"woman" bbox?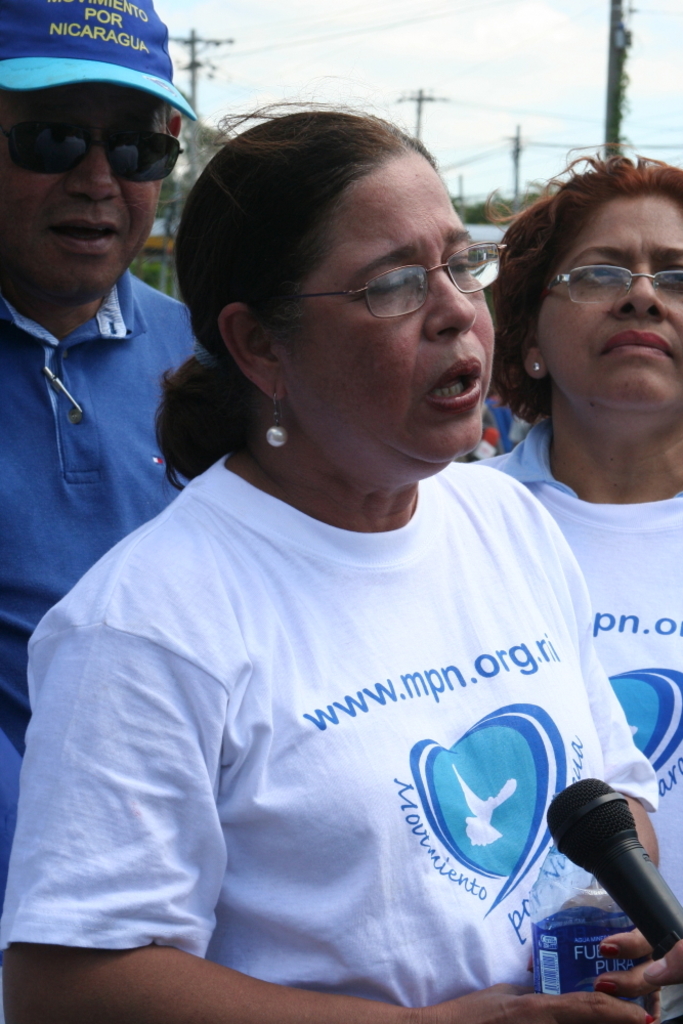
rect(45, 117, 640, 1008)
